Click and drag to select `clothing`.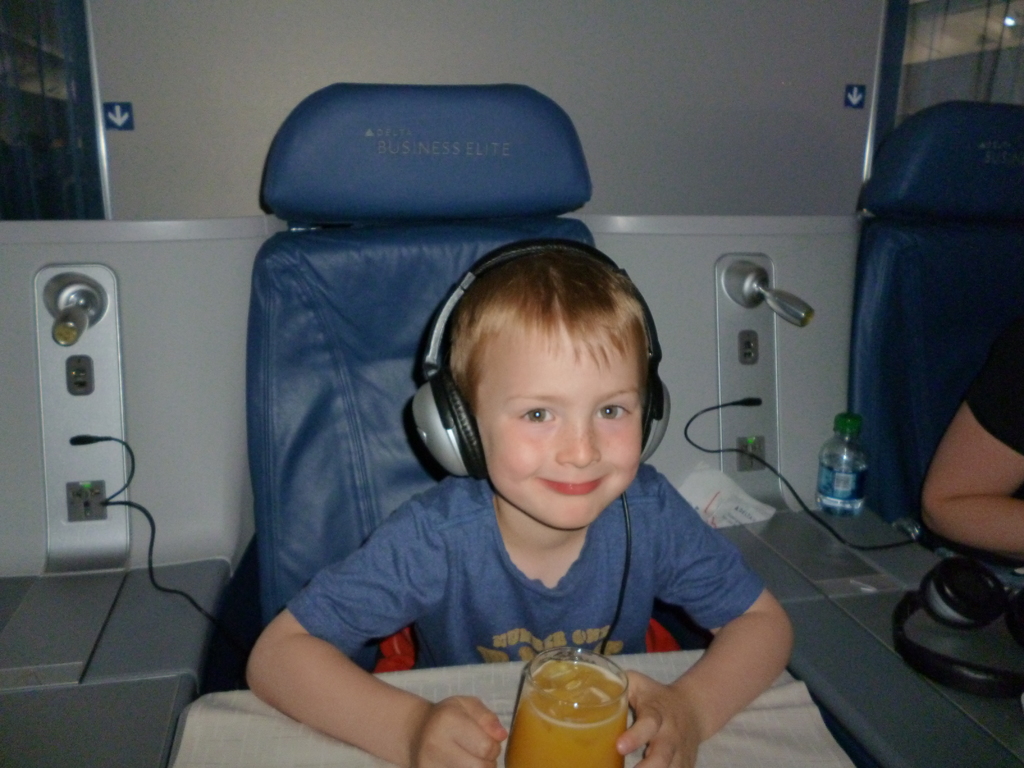
Selection: x1=286, y1=477, x2=762, y2=671.
